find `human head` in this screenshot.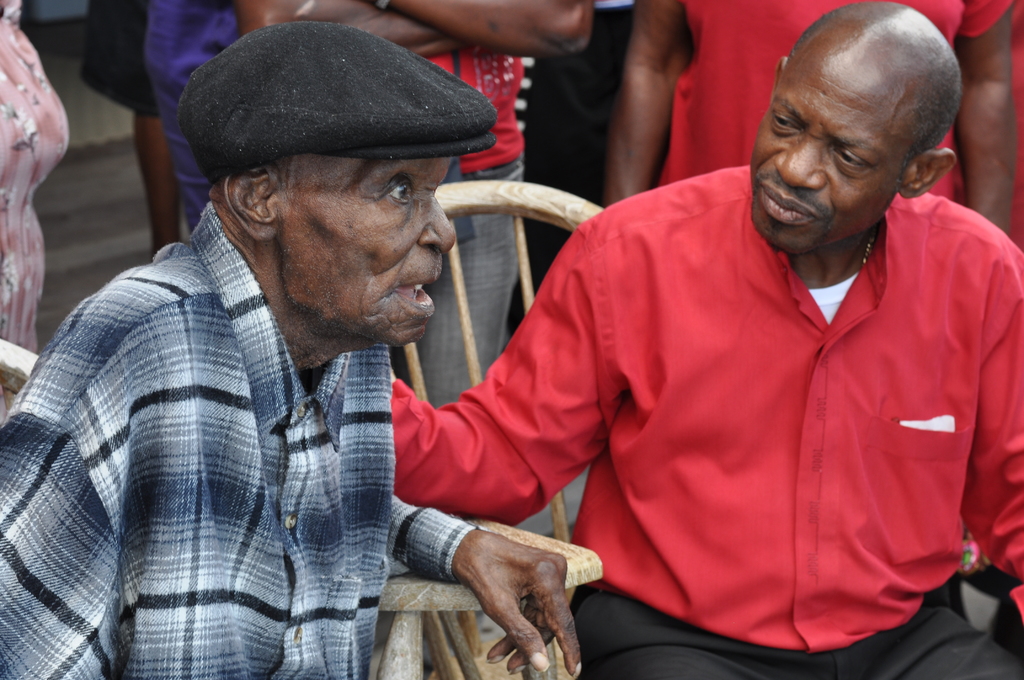
The bounding box for `human head` is [747,4,943,241].
